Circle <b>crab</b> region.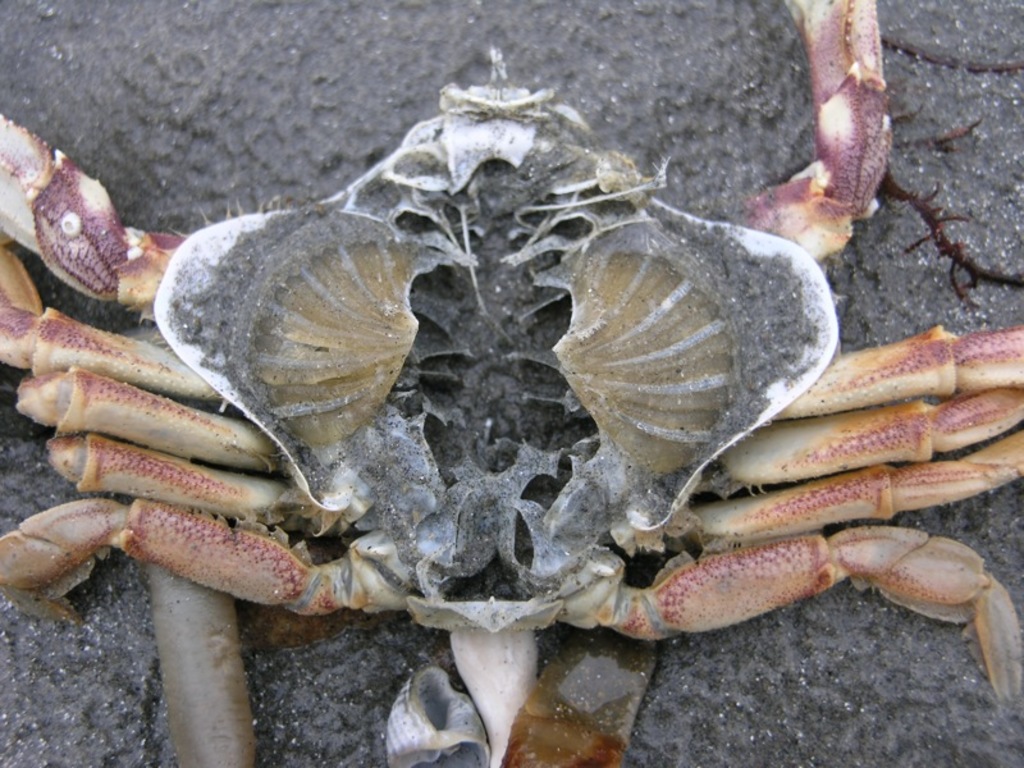
Region: [left=0, top=0, right=1023, bottom=712].
